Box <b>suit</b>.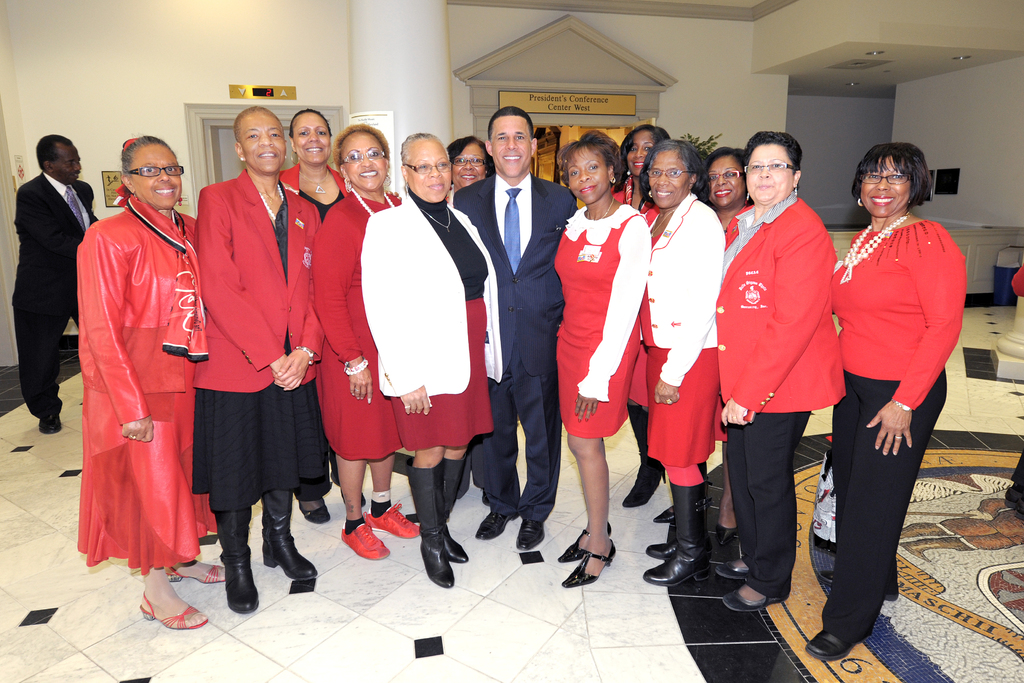
{"x1": 6, "y1": 126, "x2": 86, "y2": 422}.
